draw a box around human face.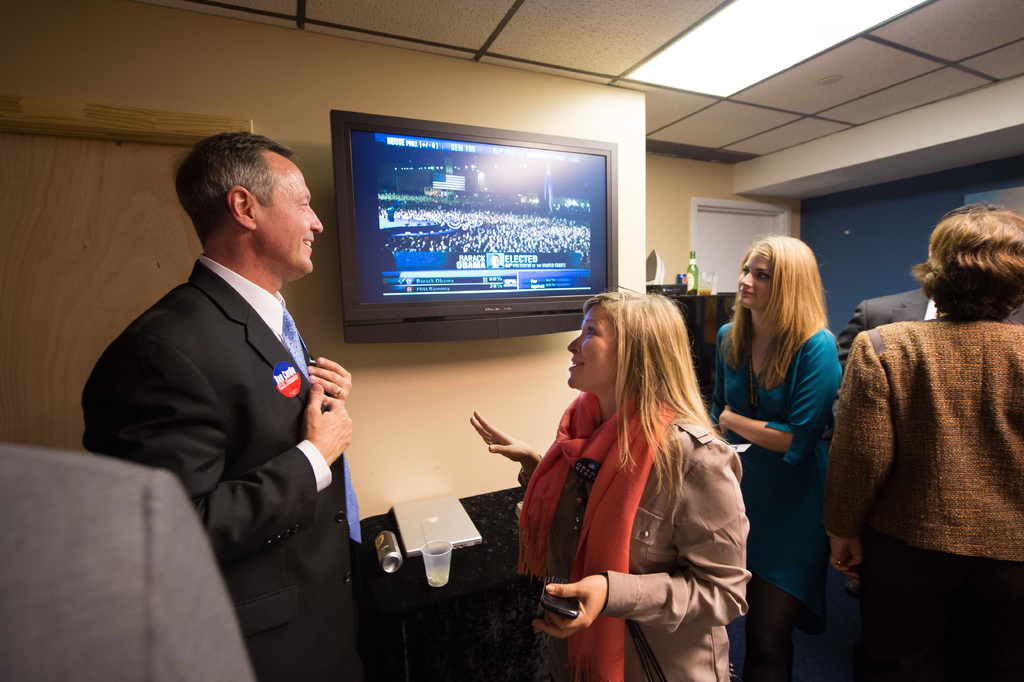
{"left": 565, "top": 299, "right": 618, "bottom": 389}.
